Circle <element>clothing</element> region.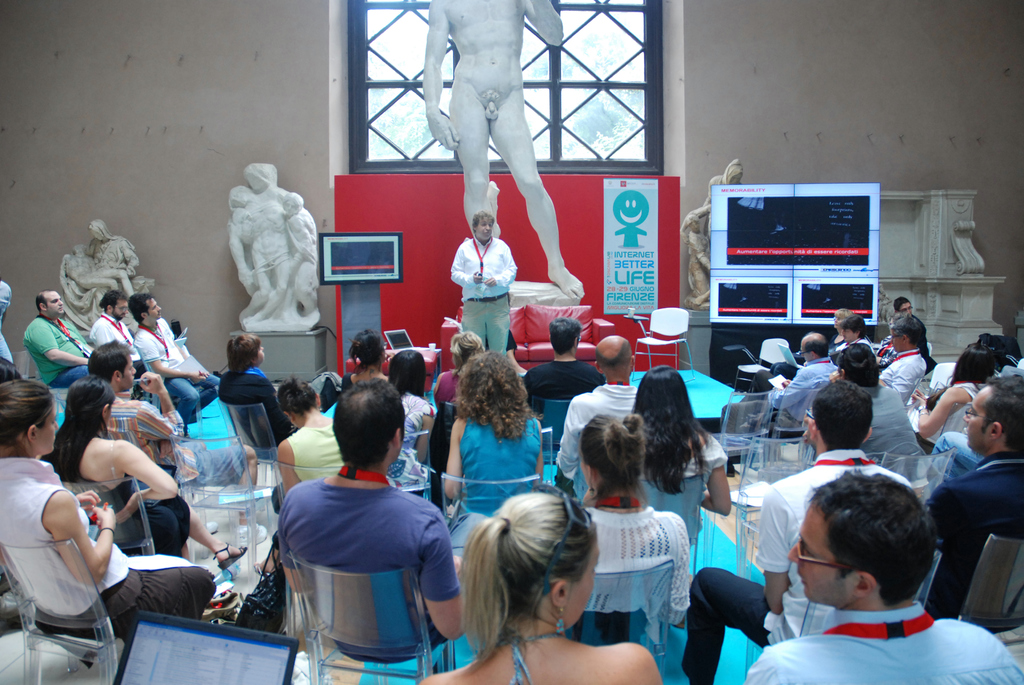
Region: <bbox>877, 347, 932, 407</bbox>.
